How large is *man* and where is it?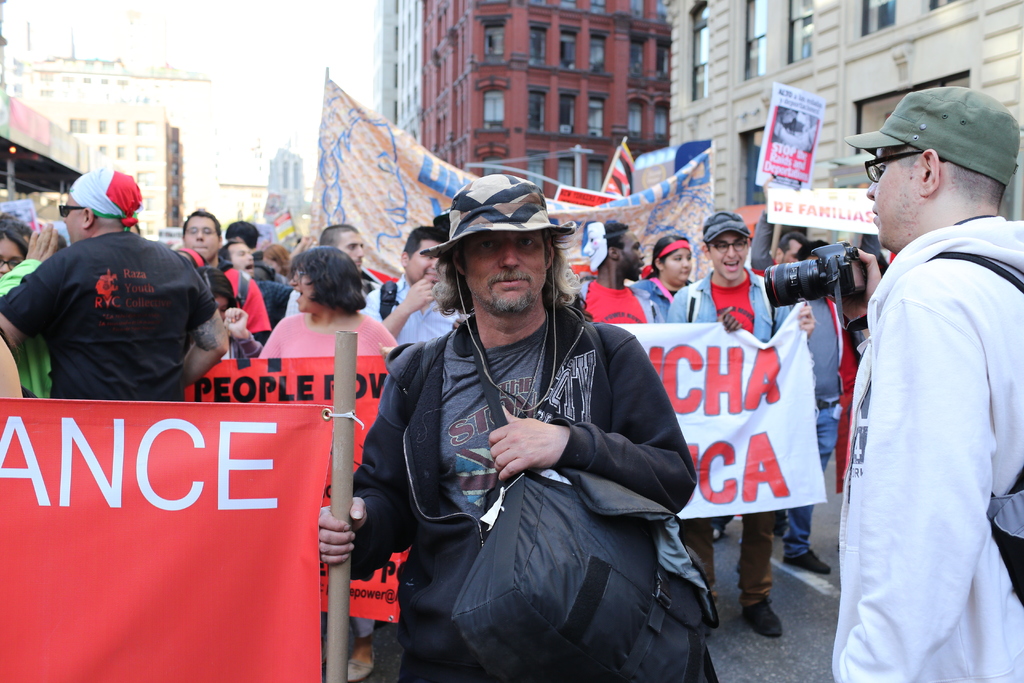
Bounding box: locate(588, 235, 692, 387).
